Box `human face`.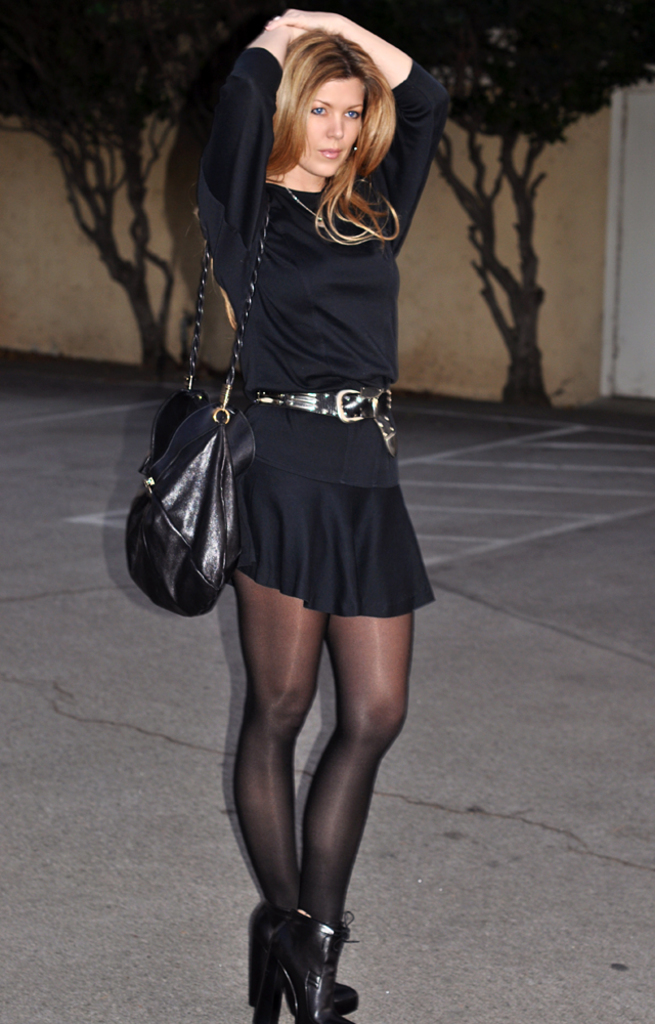
left=297, top=83, right=360, bottom=180.
